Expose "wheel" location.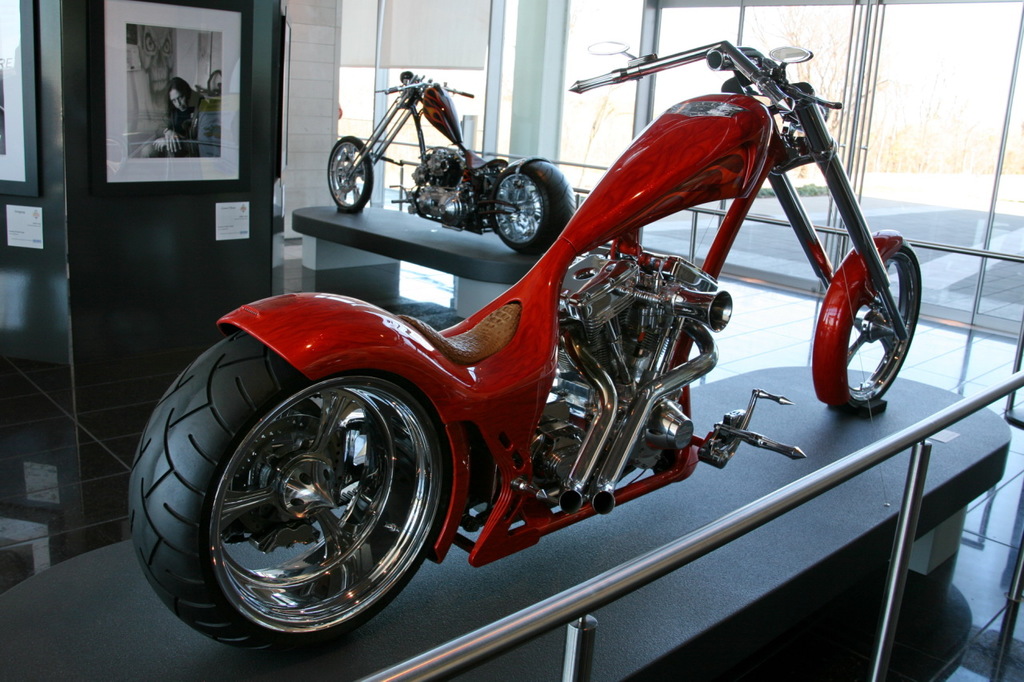
Exposed at <box>326,136,373,215</box>.
